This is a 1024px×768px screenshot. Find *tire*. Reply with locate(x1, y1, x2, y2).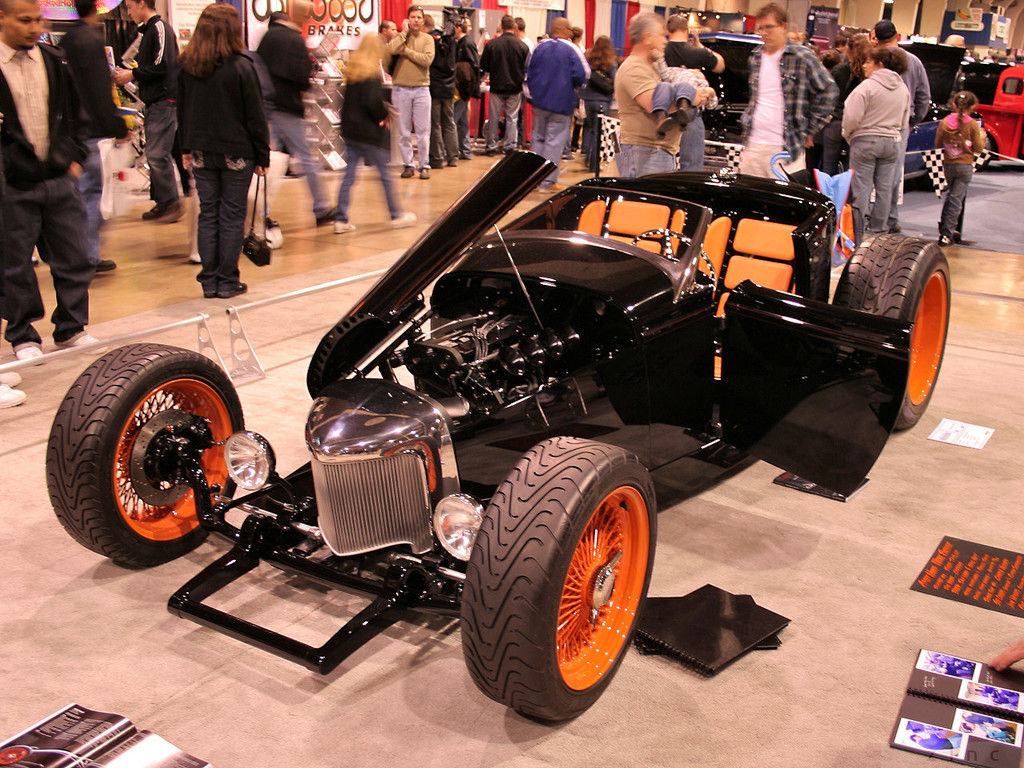
locate(42, 338, 266, 566).
